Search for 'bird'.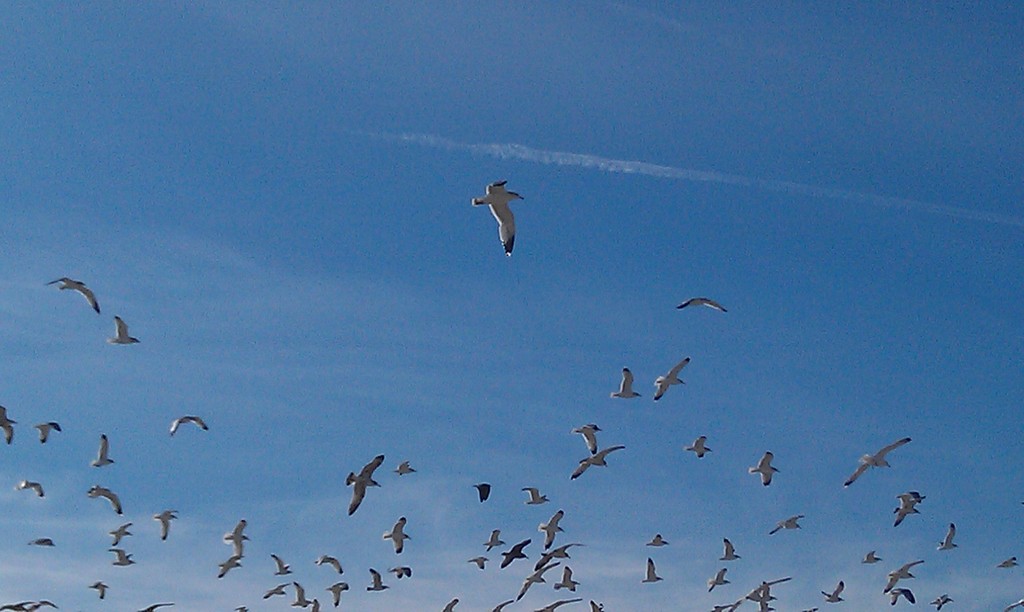
Found at 47,274,101,316.
